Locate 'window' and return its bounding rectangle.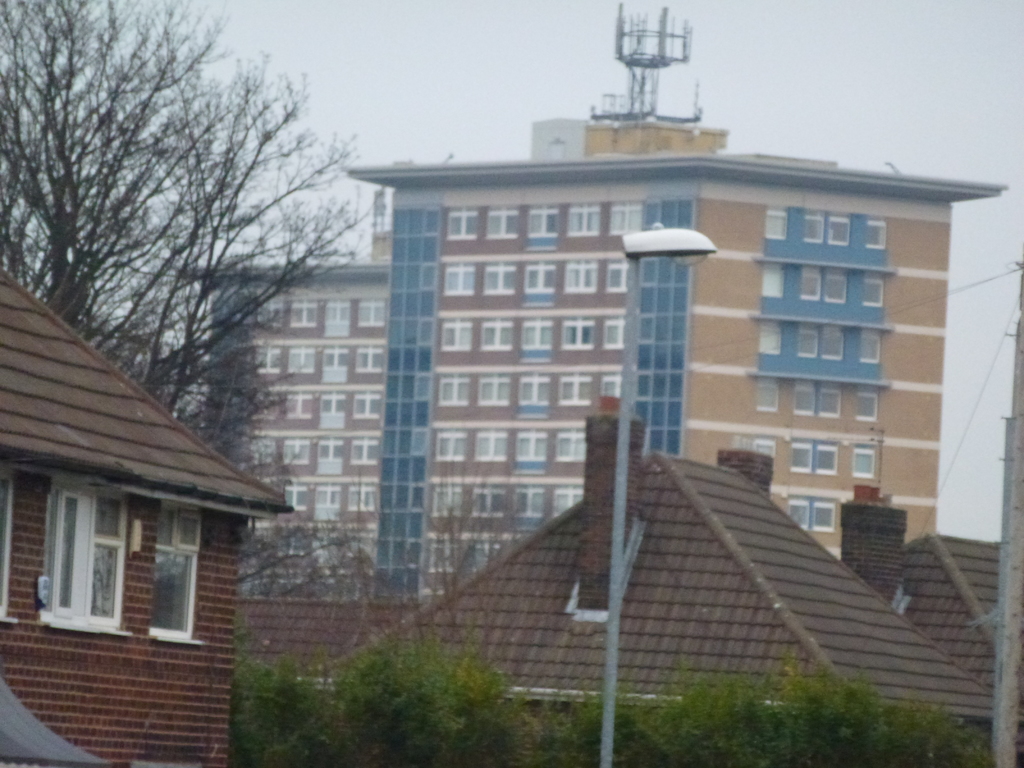
[x1=284, y1=447, x2=312, y2=465].
